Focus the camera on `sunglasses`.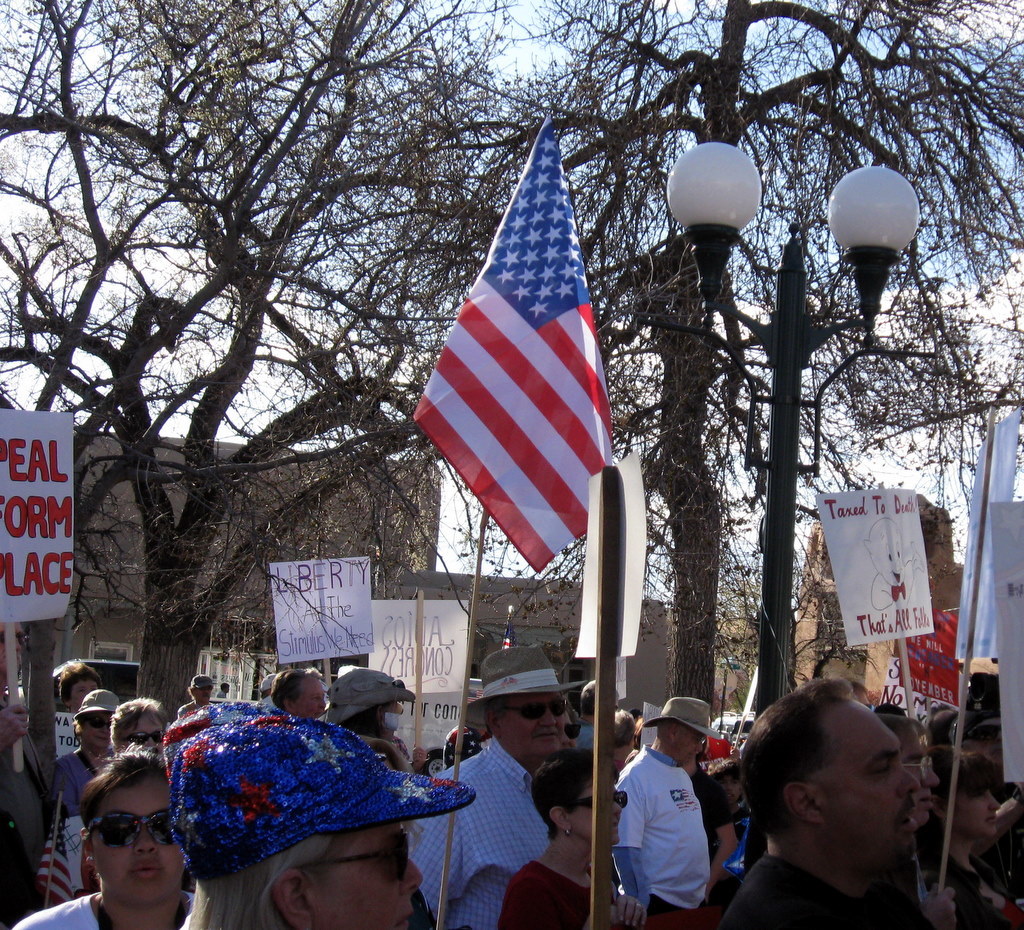
Focus region: (left=88, top=714, right=114, bottom=732).
